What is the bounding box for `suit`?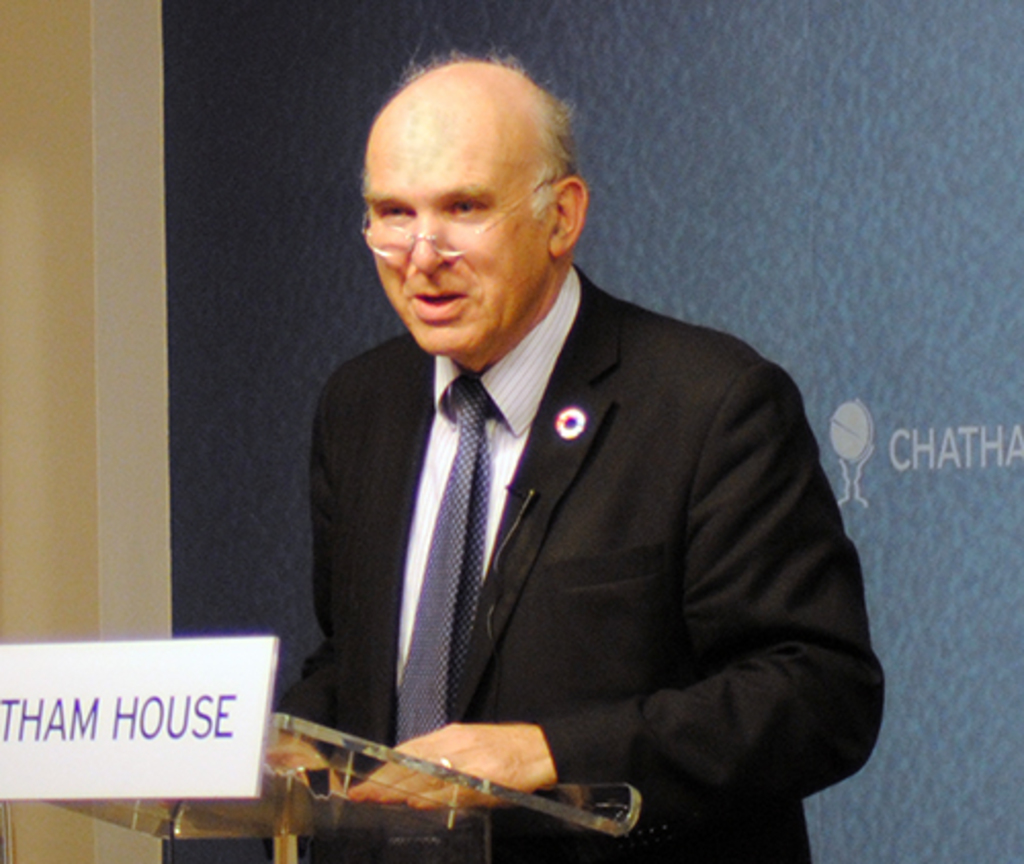
(281, 166, 877, 835).
